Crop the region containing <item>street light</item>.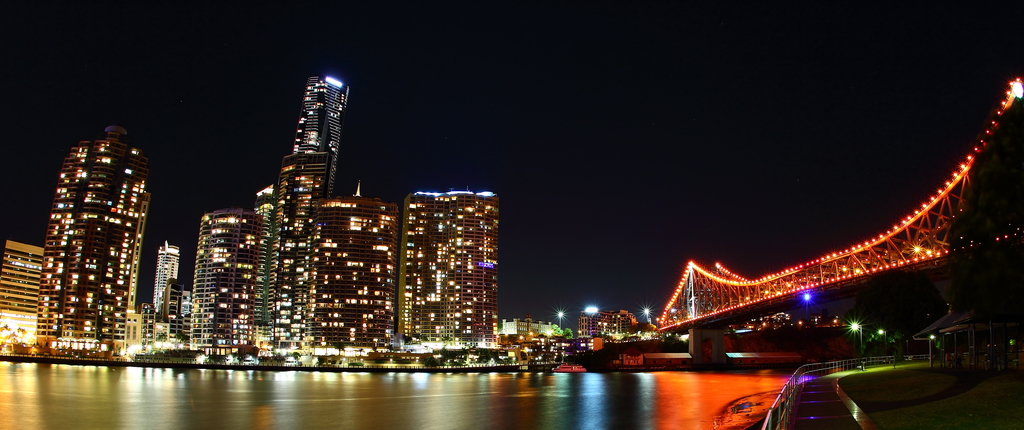
Crop region: pyautogui.locateOnScreen(874, 326, 891, 365).
